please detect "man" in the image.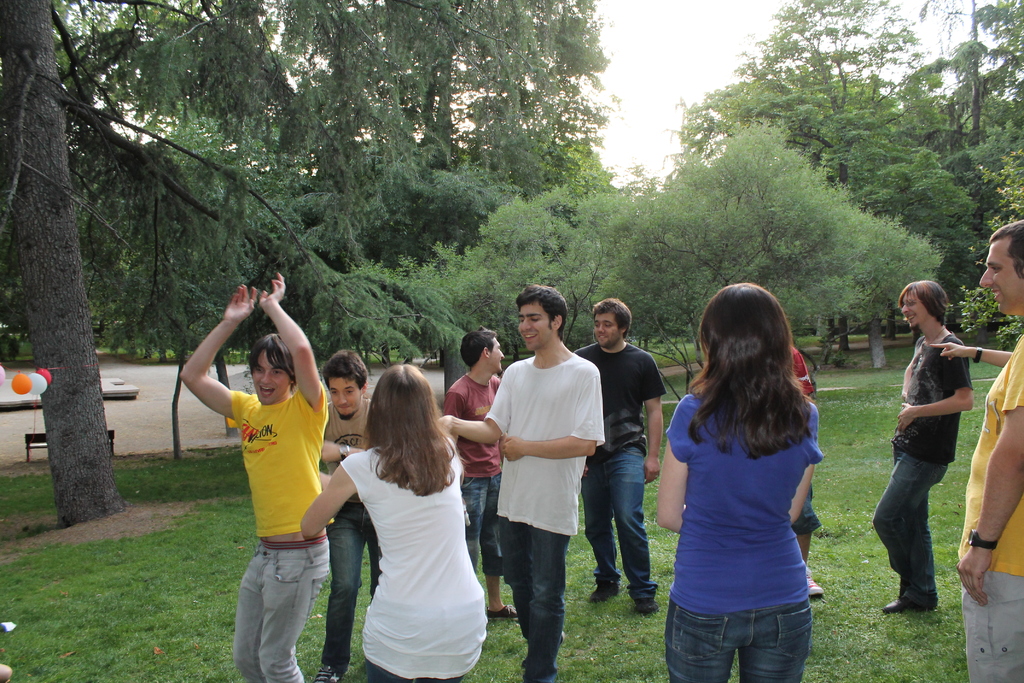
<box>483,295,608,671</box>.
